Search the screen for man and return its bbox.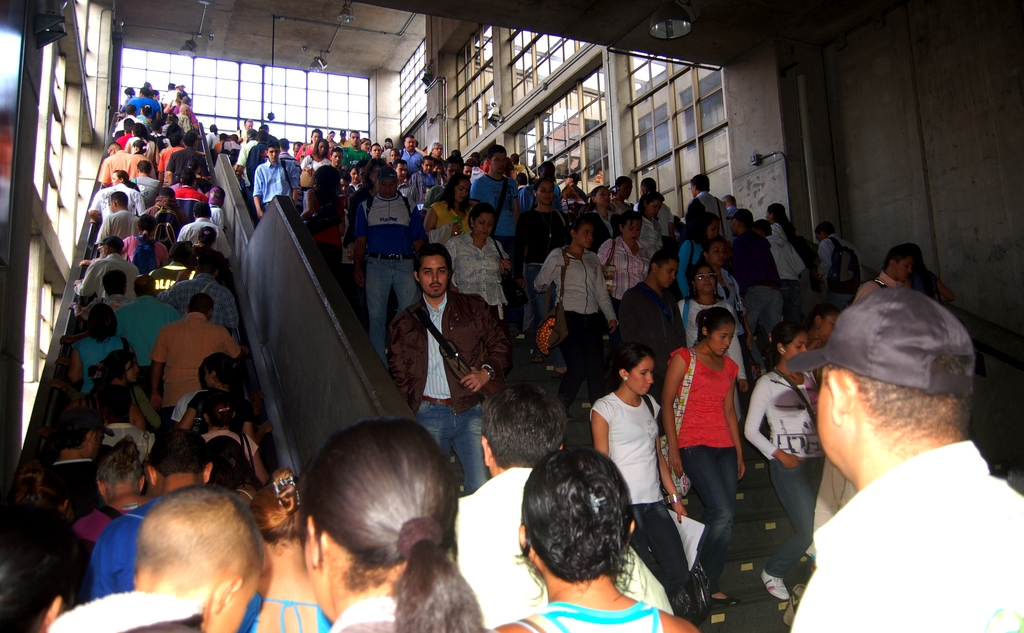
Found: {"left": 399, "top": 134, "right": 424, "bottom": 163}.
